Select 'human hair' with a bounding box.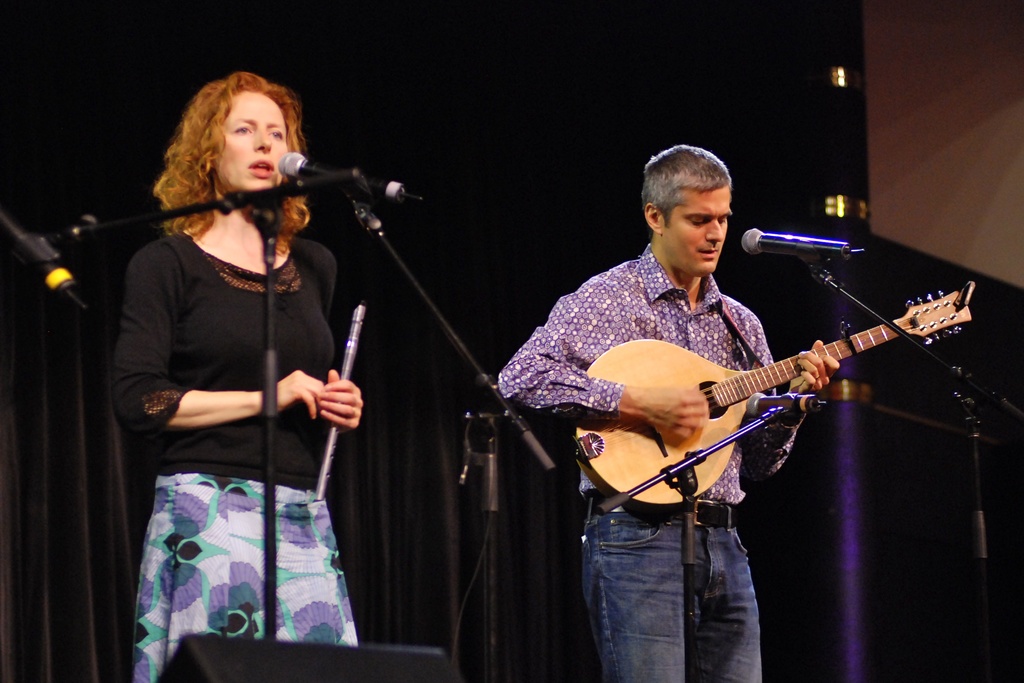
pyautogui.locateOnScreen(641, 145, 731, 227).
